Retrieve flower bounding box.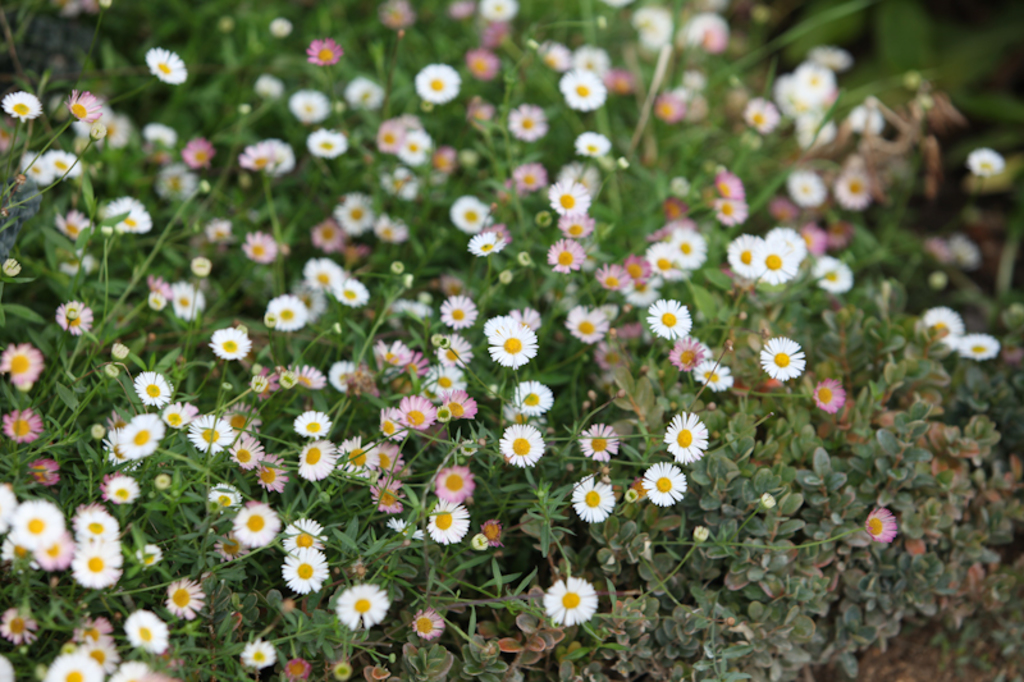
Bounding box: bbox(133, 371, 178, 407).
